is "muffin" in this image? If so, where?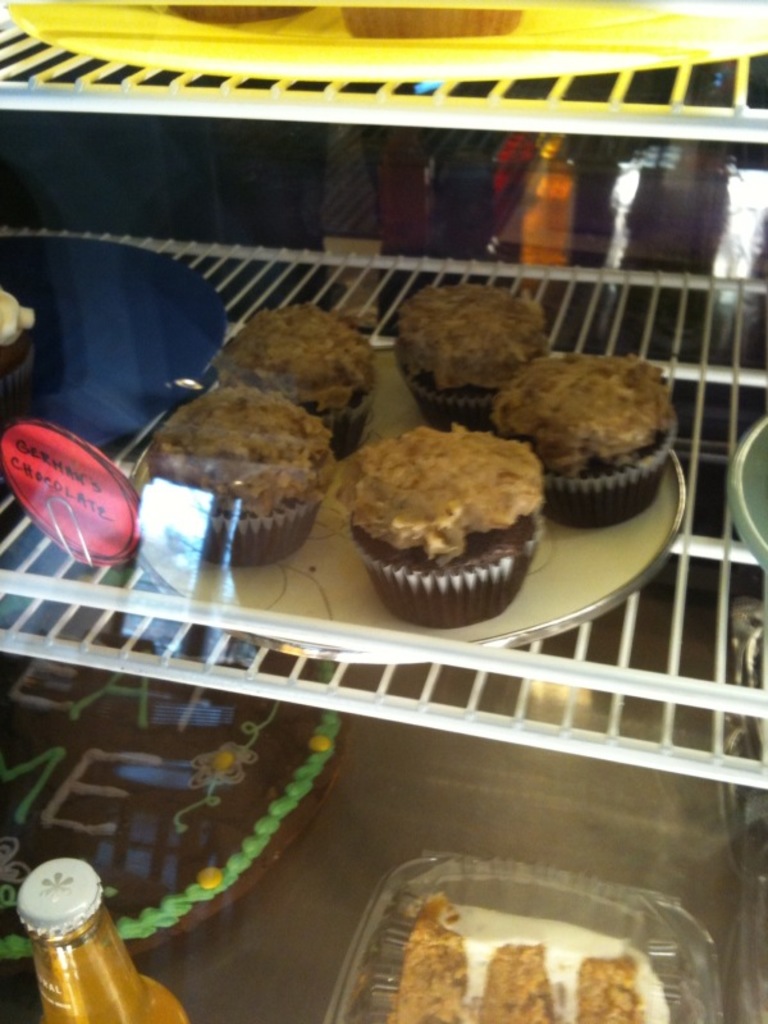
Yes, at 216 308 381 454.
